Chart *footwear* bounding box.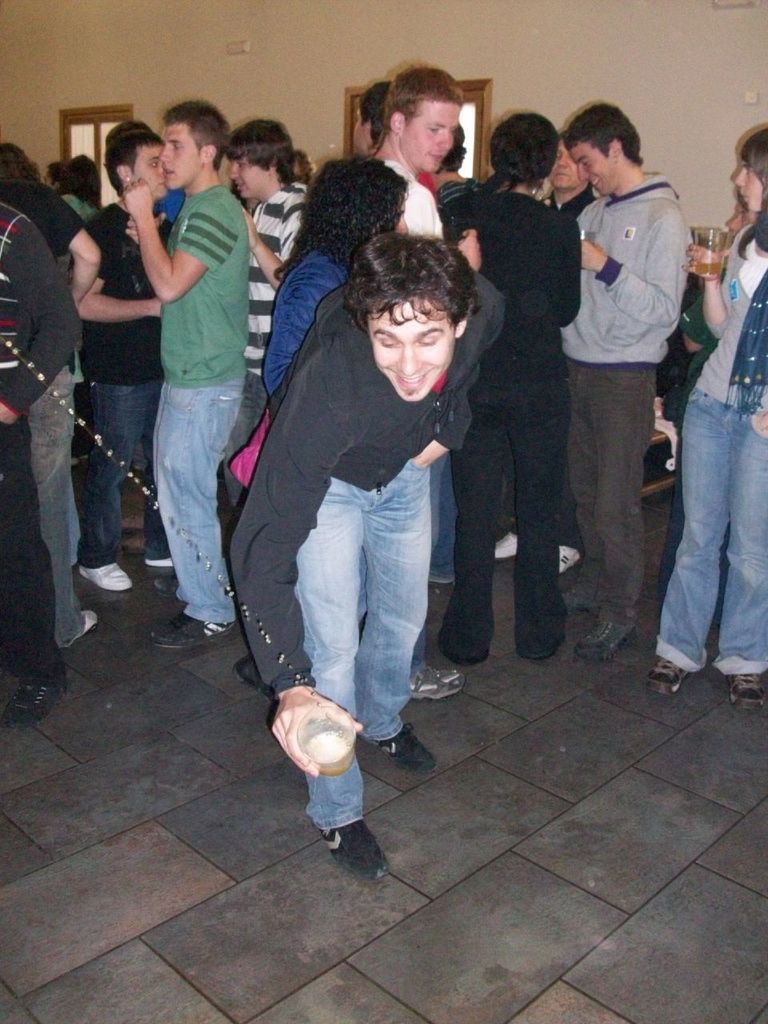
Charted: bbox=(65, 610, 97, 645).
